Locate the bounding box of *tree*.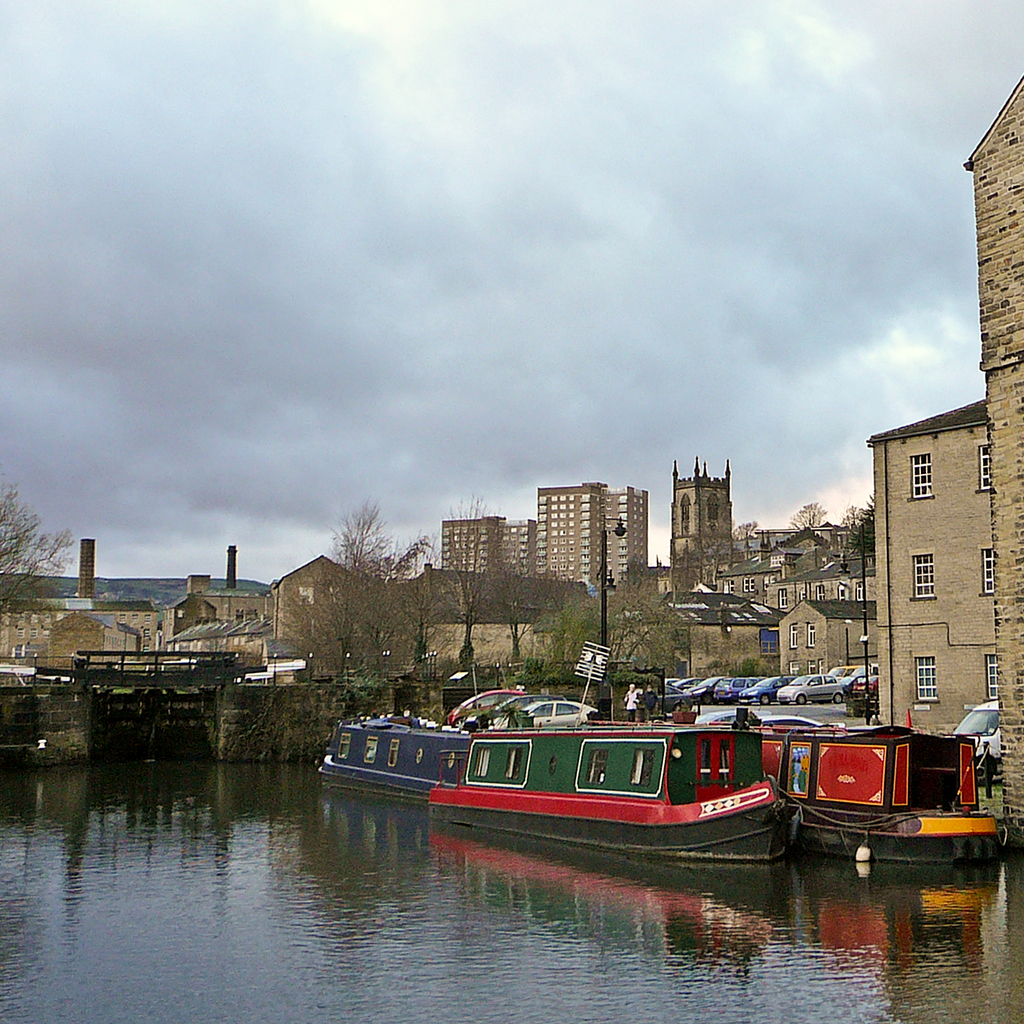
Bounding box: detection(0, 483, 76, 624).
